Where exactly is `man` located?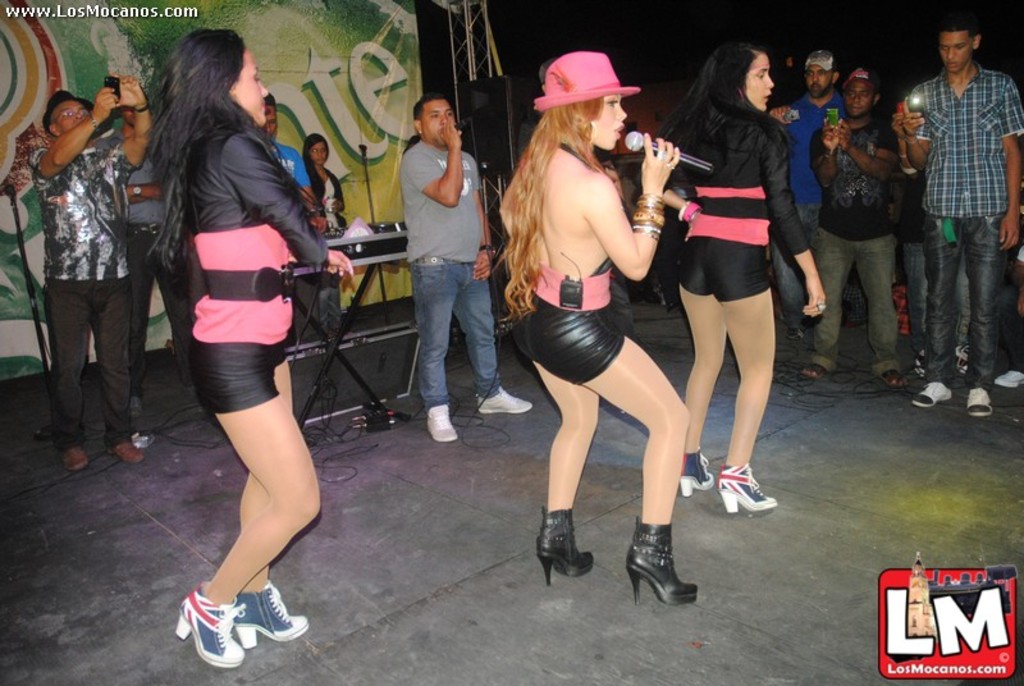
Its bounding box is [881, 17, 1020, 422].
